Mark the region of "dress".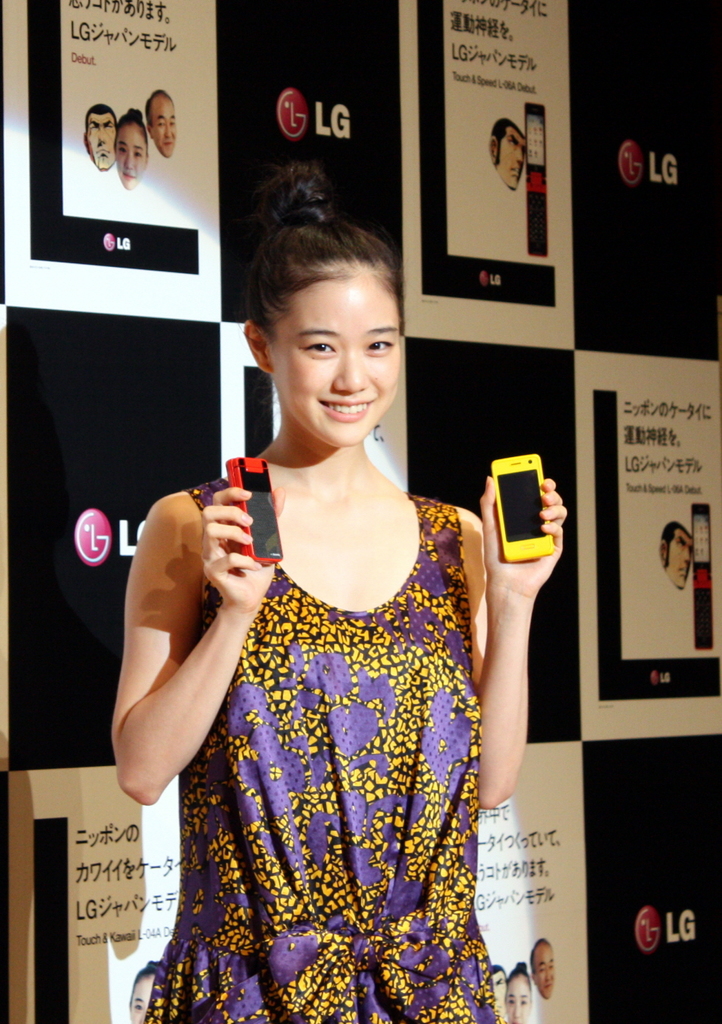
Region: 142 481 504 1023.
